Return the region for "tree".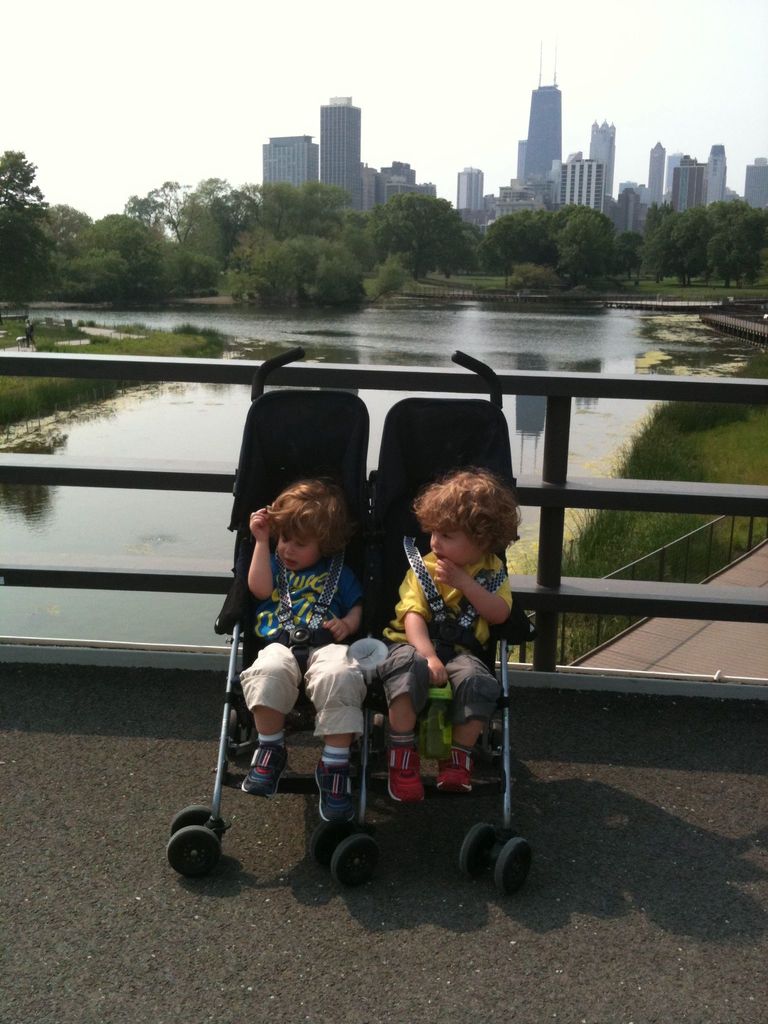
bbox=[214, 175, 273, 269].
